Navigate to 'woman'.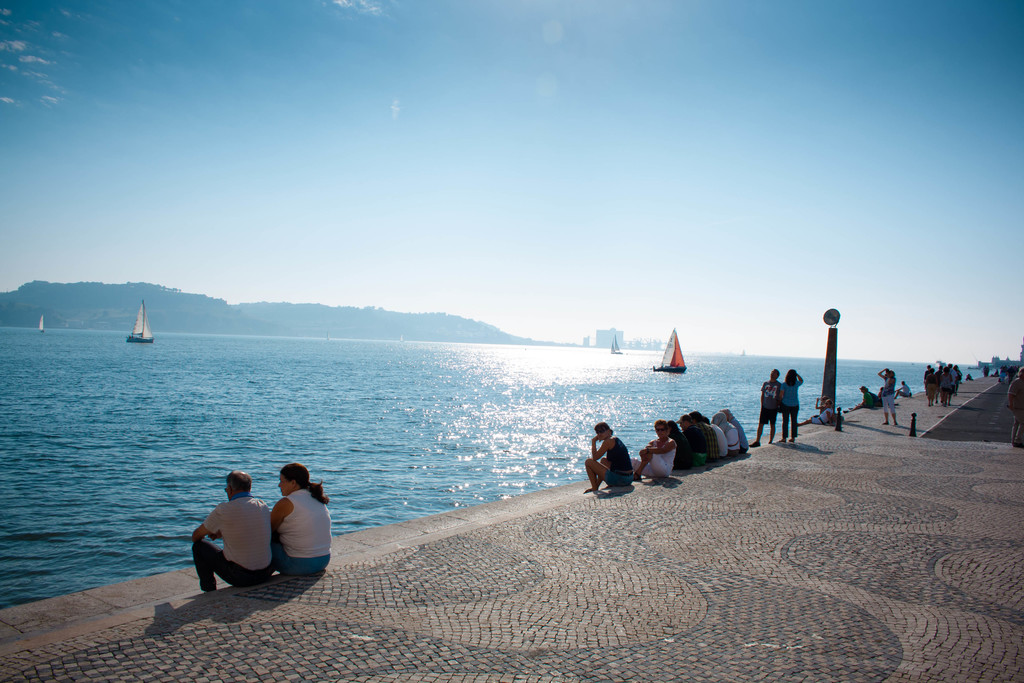
Navigation target: 719 408 748 453.
